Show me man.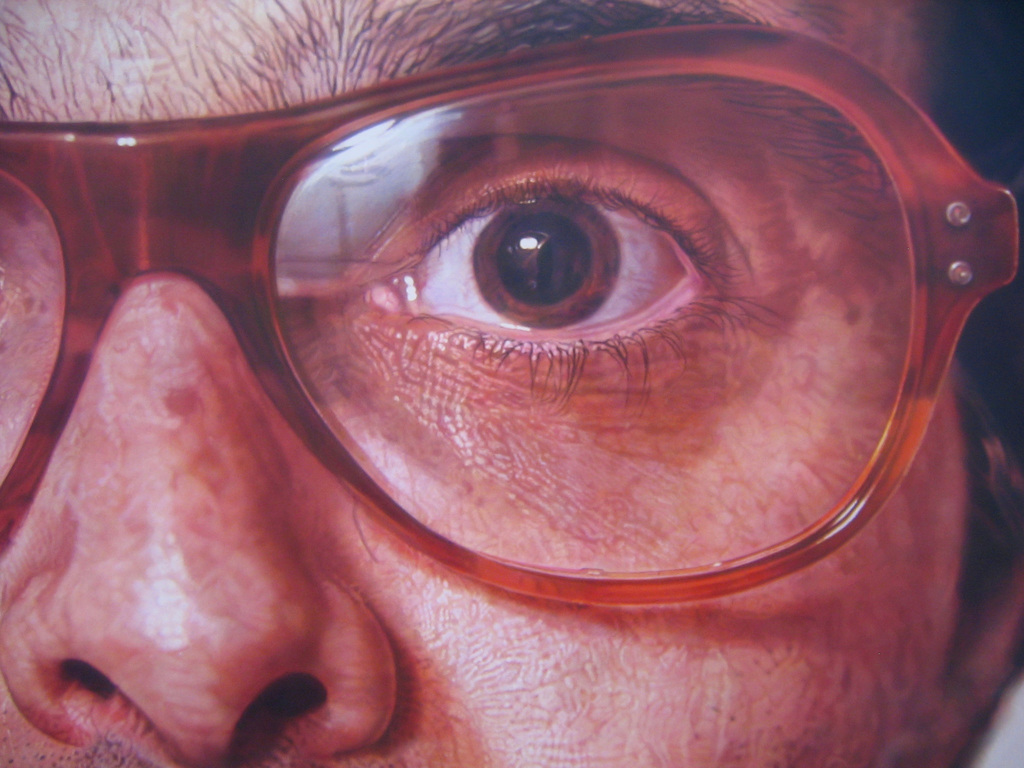
man is here: detection(0, 0, 1023, 731).
